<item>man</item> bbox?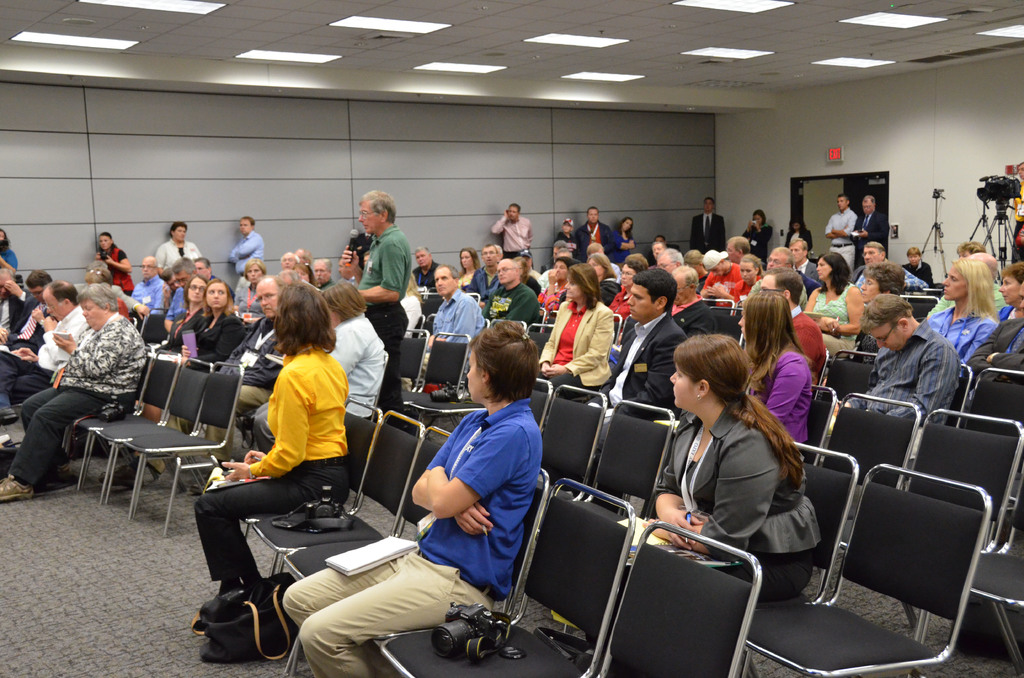
select_region(721, 237, 751, 264)
